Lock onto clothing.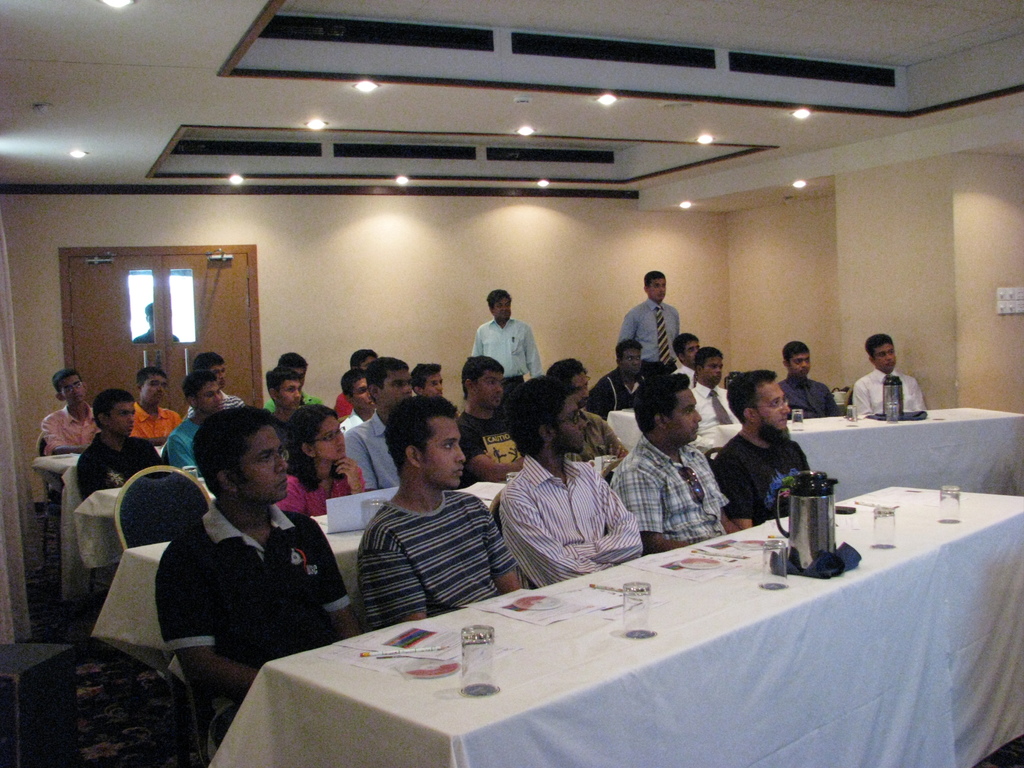
Locked: 184/380/248/415.
